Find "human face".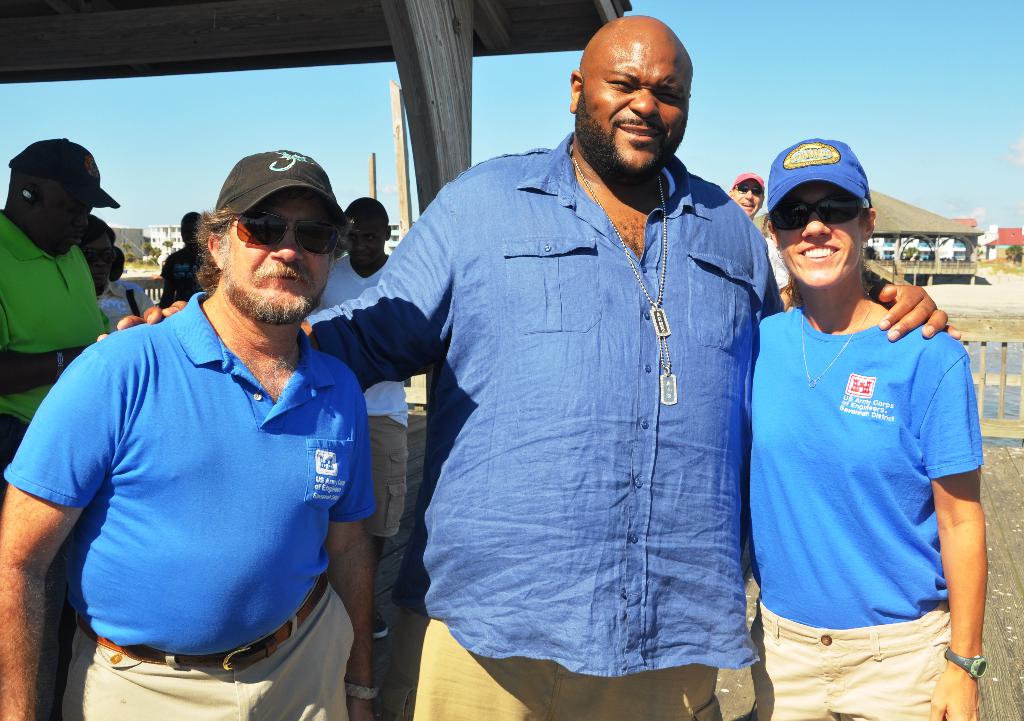
region(574, 42, 691, 181).
